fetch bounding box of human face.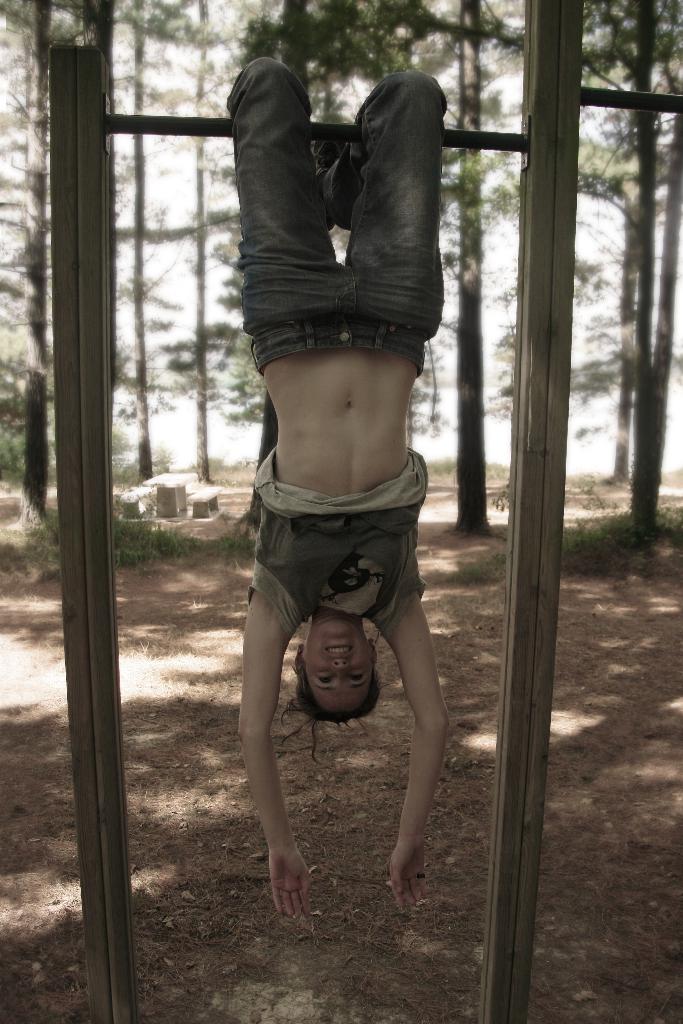
Bbox: [left=298, top=614, right=373, bottom=729].
